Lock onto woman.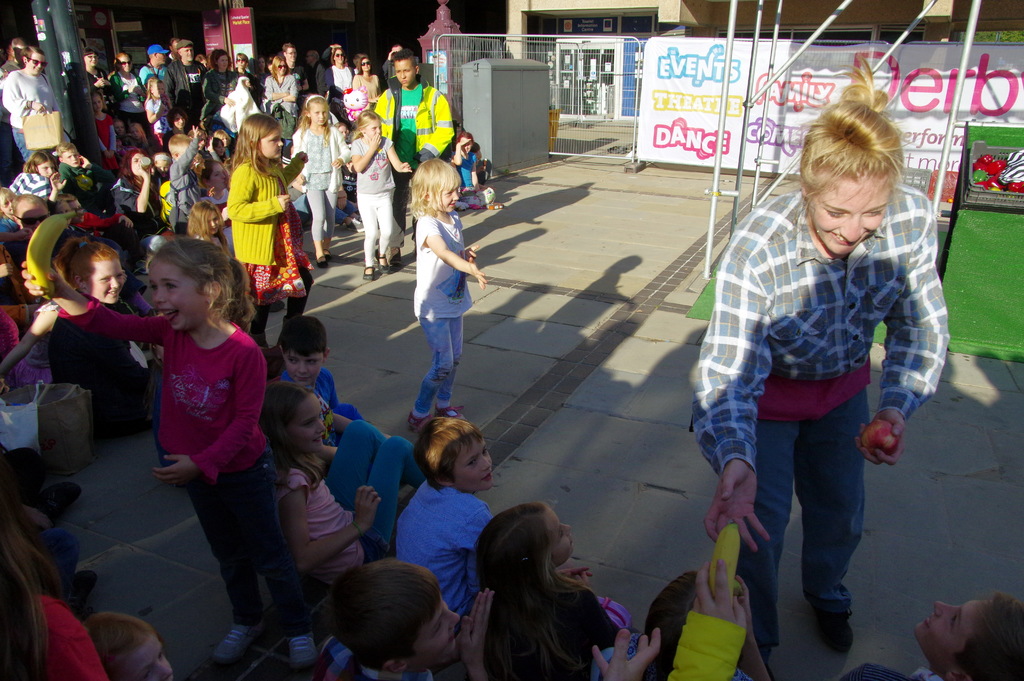
Locked: crop(83, 49, 108, 78).
